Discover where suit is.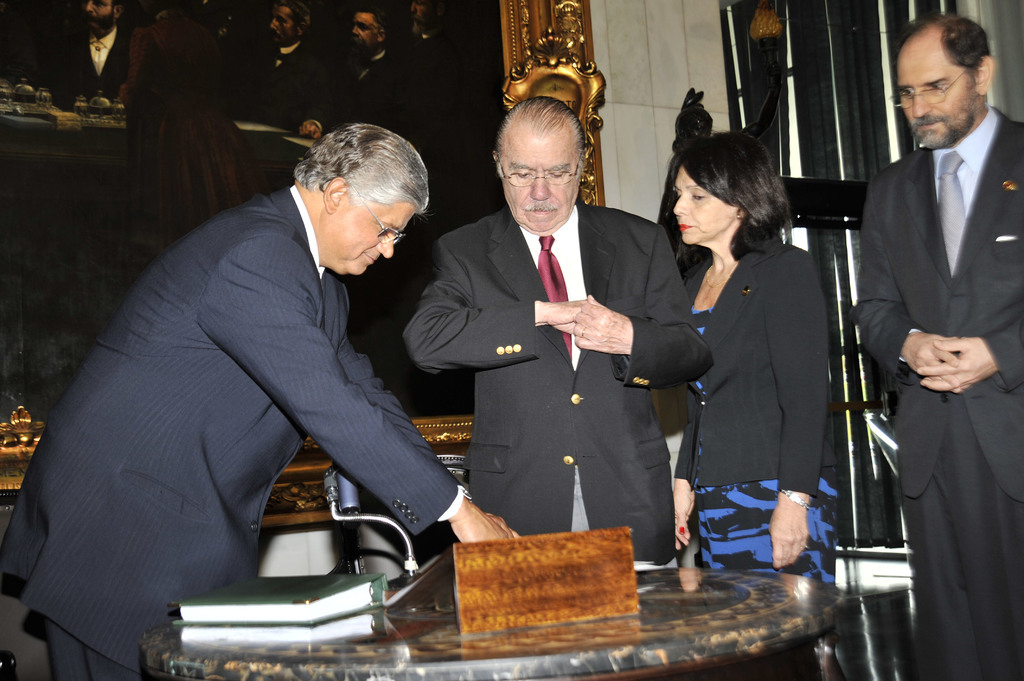
Discovered at region(400, 207, 715, 578).
